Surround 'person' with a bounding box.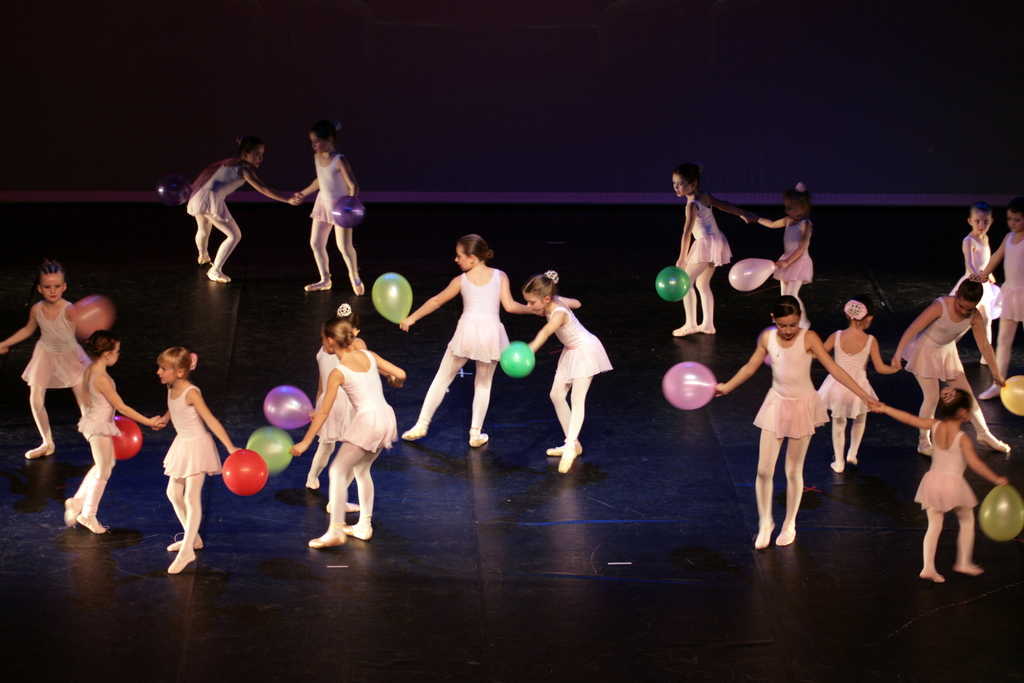
<region>957, 206, 1005, 366</region>.
